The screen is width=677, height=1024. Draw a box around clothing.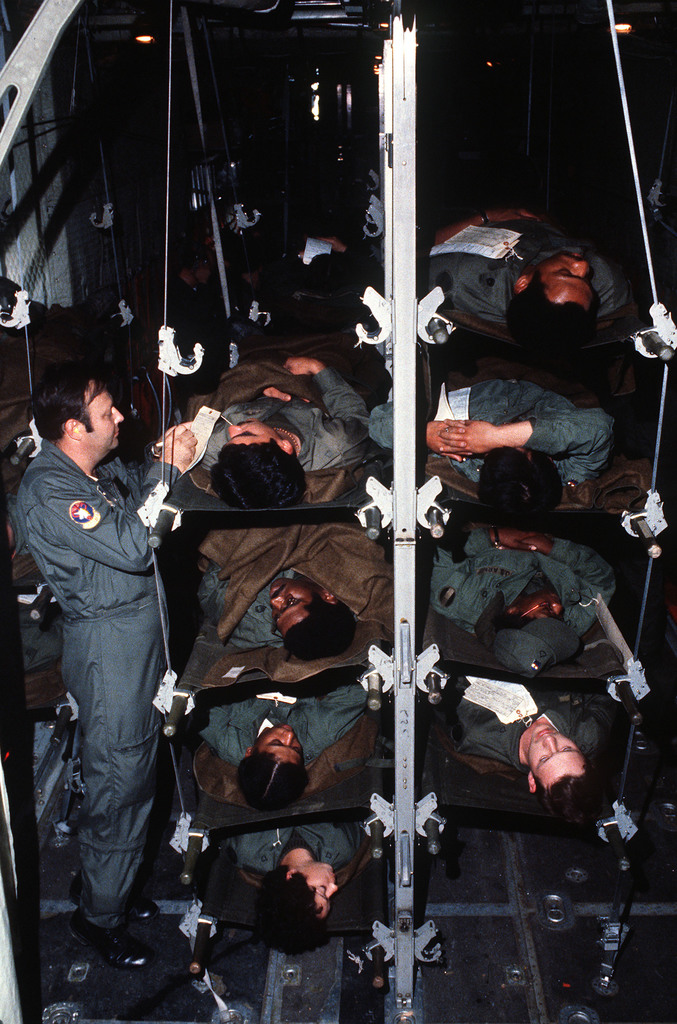
pyautogui.locateOnScreen(434, 682, 622, 781).
